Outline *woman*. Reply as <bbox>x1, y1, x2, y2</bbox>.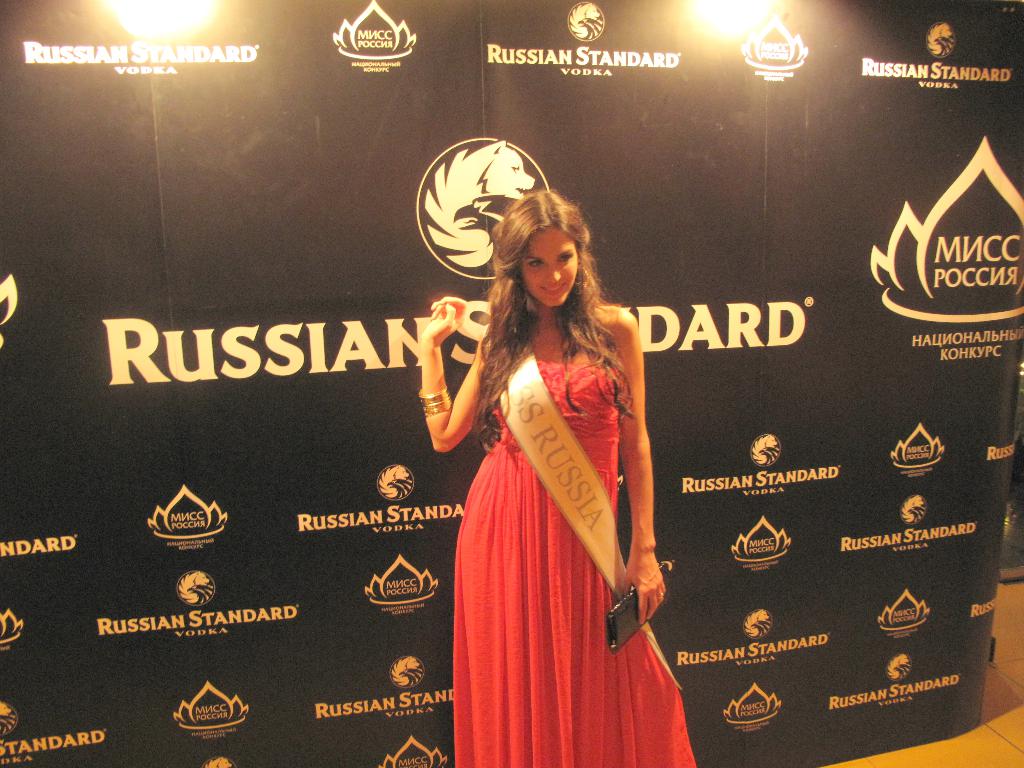
<bbox>417, 190, 697, 767</bbox>.
